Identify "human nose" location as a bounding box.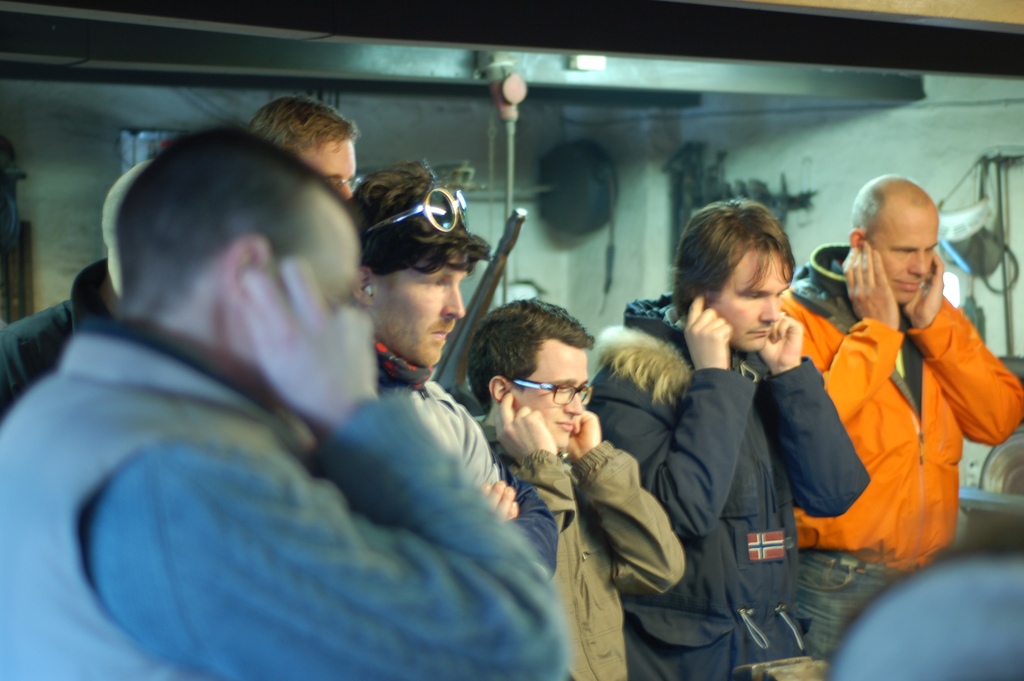
(left=763, top=300, right=778, bottom=317).
